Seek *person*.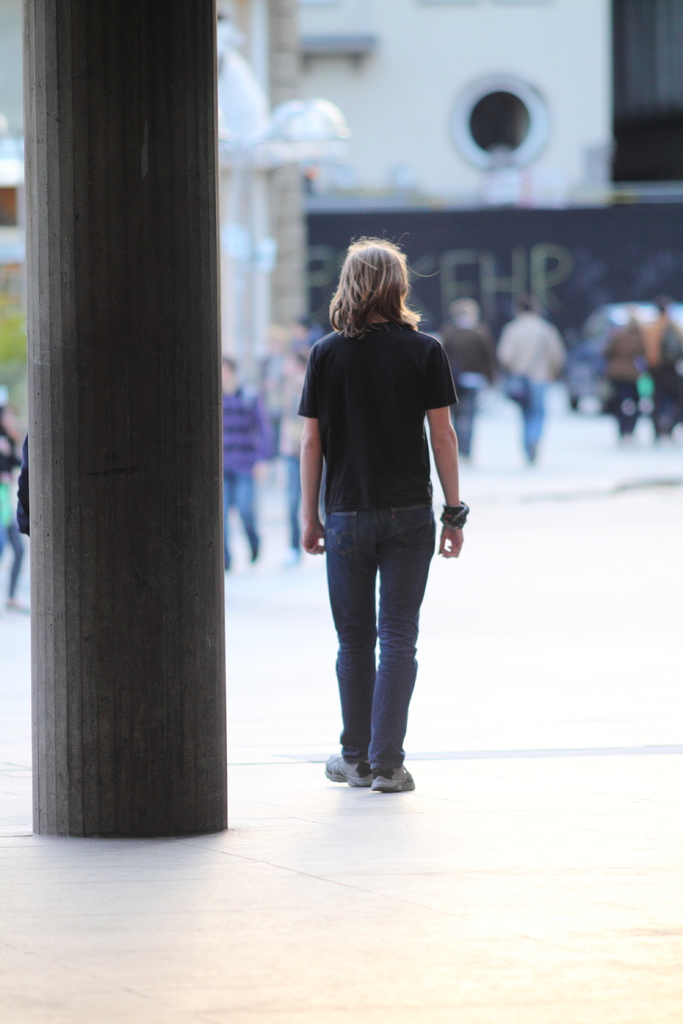
select_region(210, 353, 272, 570).
